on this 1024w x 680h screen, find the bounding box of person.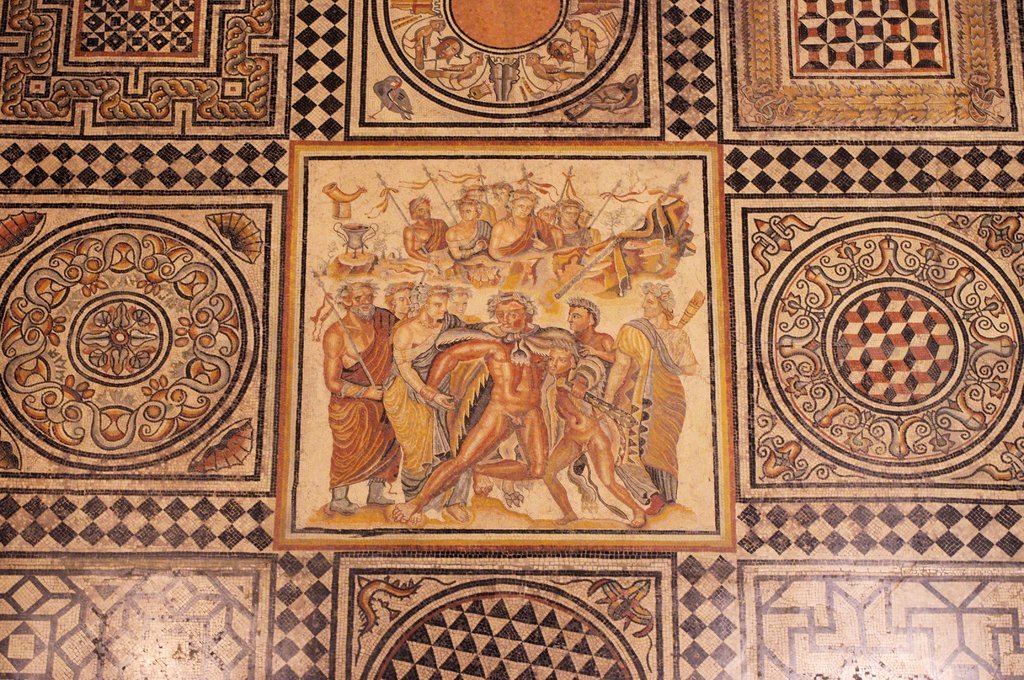
Bounding box: [left=320, top=274, right=408, bottom=513].
